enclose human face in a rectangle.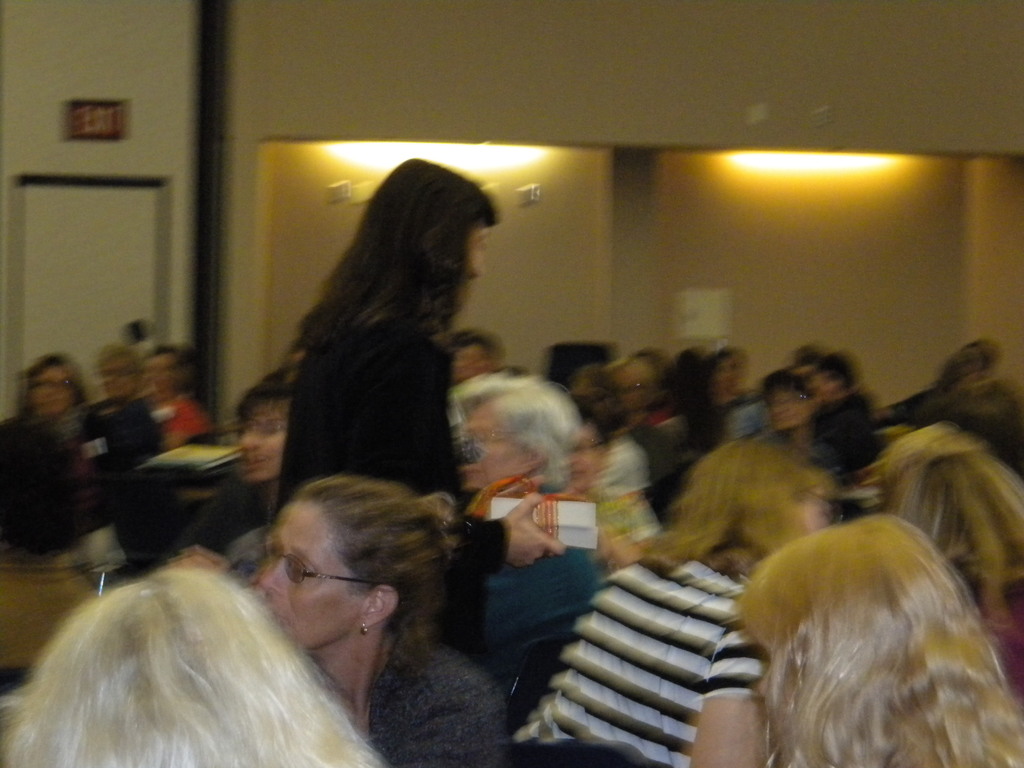
select_region(451, 338, 492, 380).
